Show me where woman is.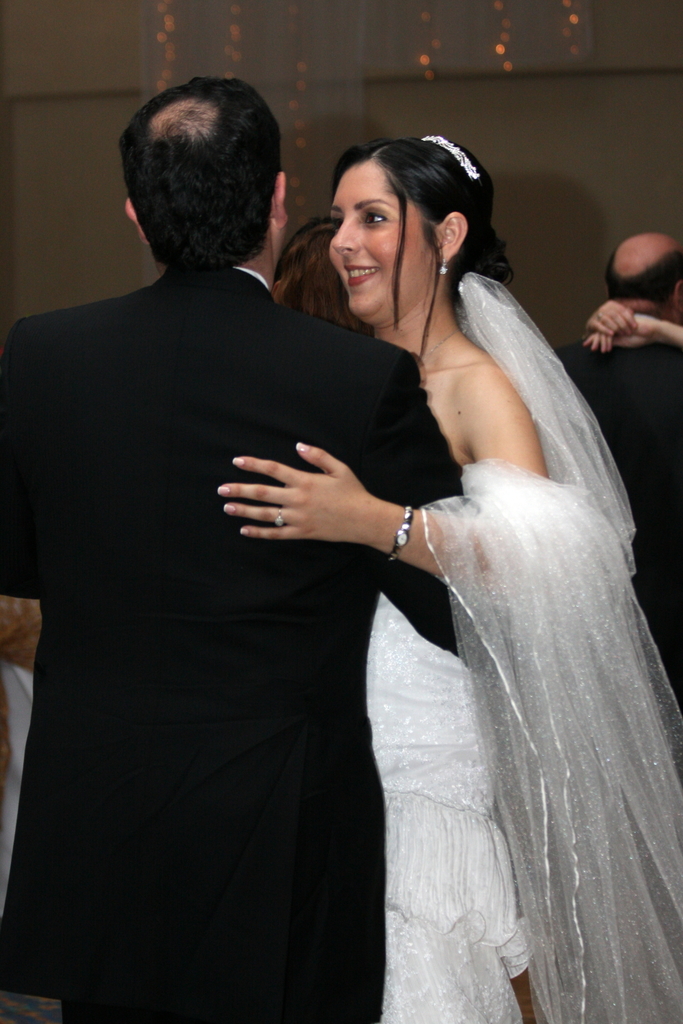
woman is at box(206, 144, 628, 1012).
